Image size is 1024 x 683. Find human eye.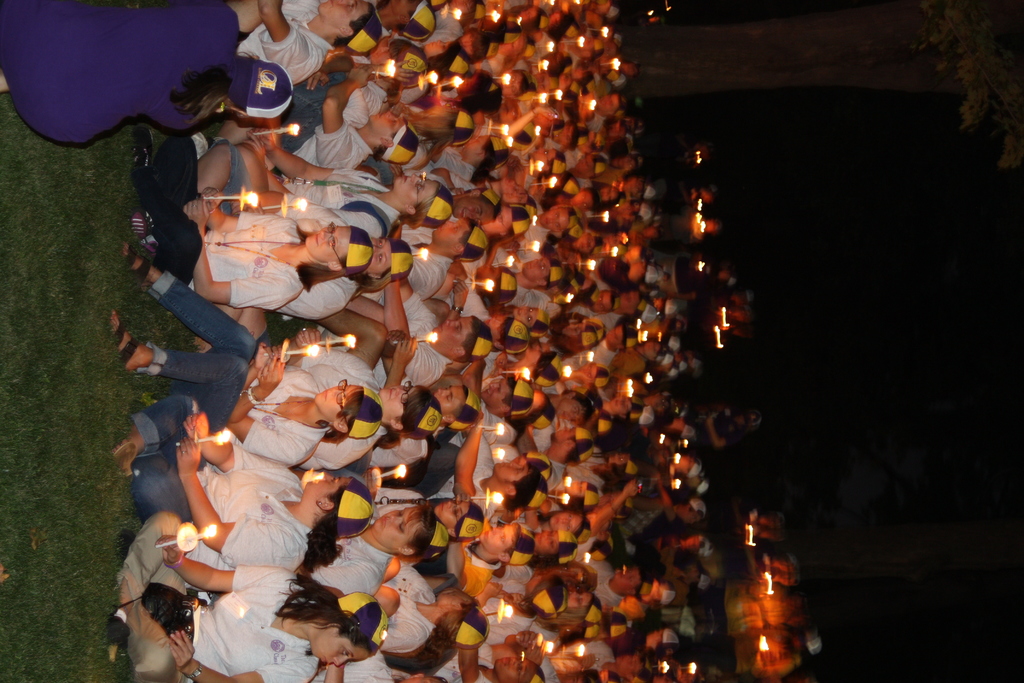
(x1=539, y1=266, x2=545, y2=272).
